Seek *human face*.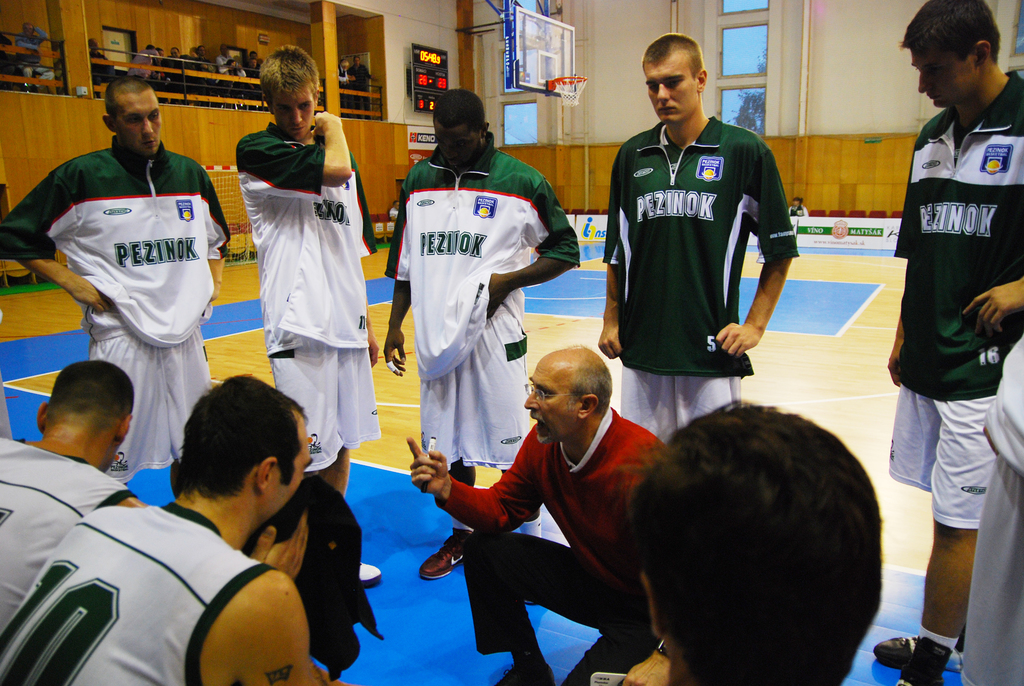
locate(647, 62, 697, 123).
